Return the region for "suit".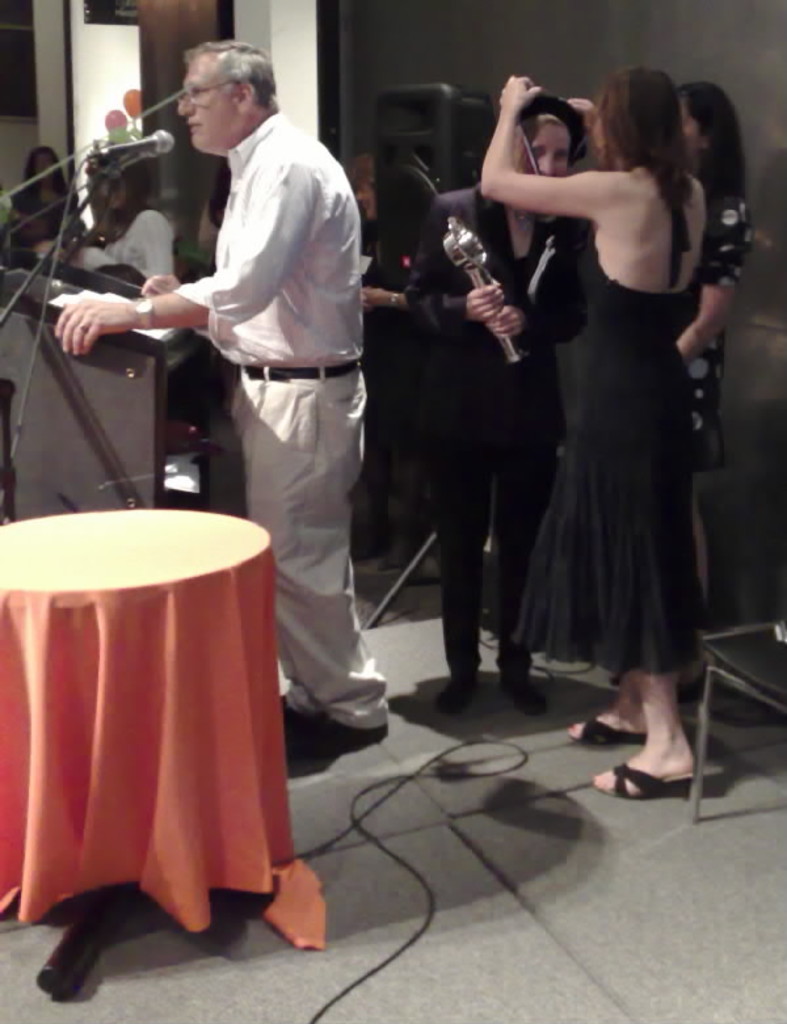
409, 189, 593, 679.
